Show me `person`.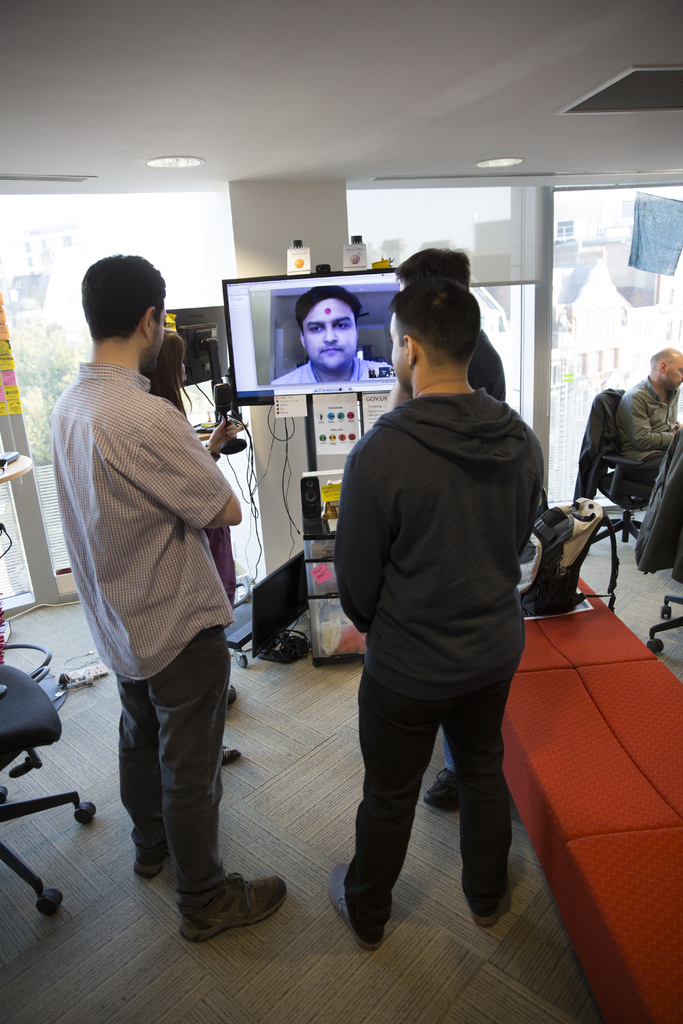
`person` is here: box(329, 281, 551, 948).
